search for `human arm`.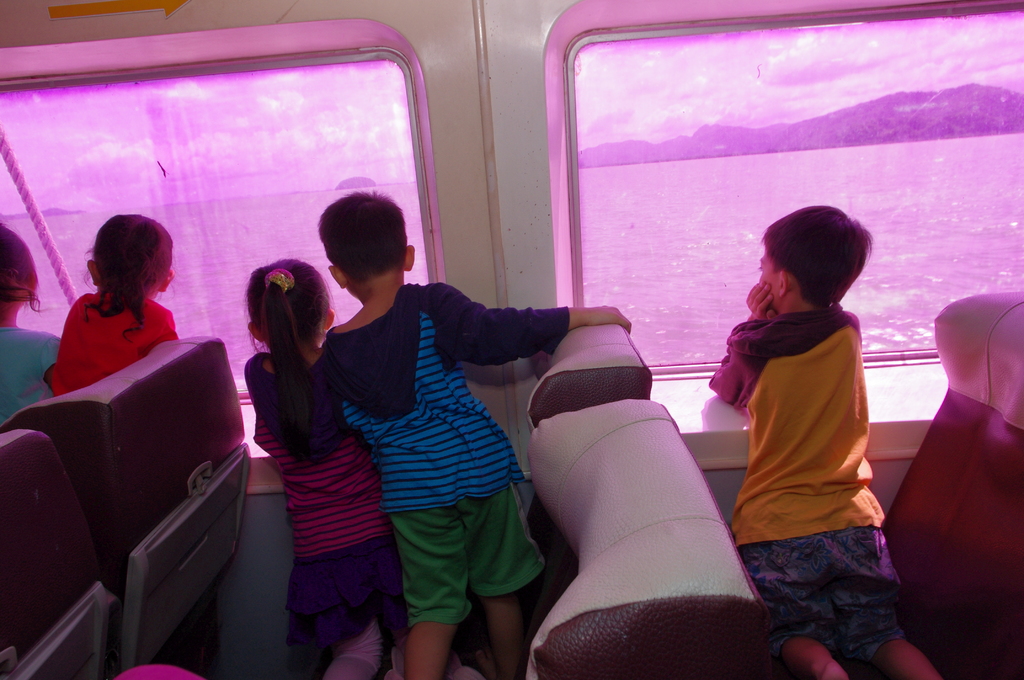
Found at locate(47, 330, 69, 403).
